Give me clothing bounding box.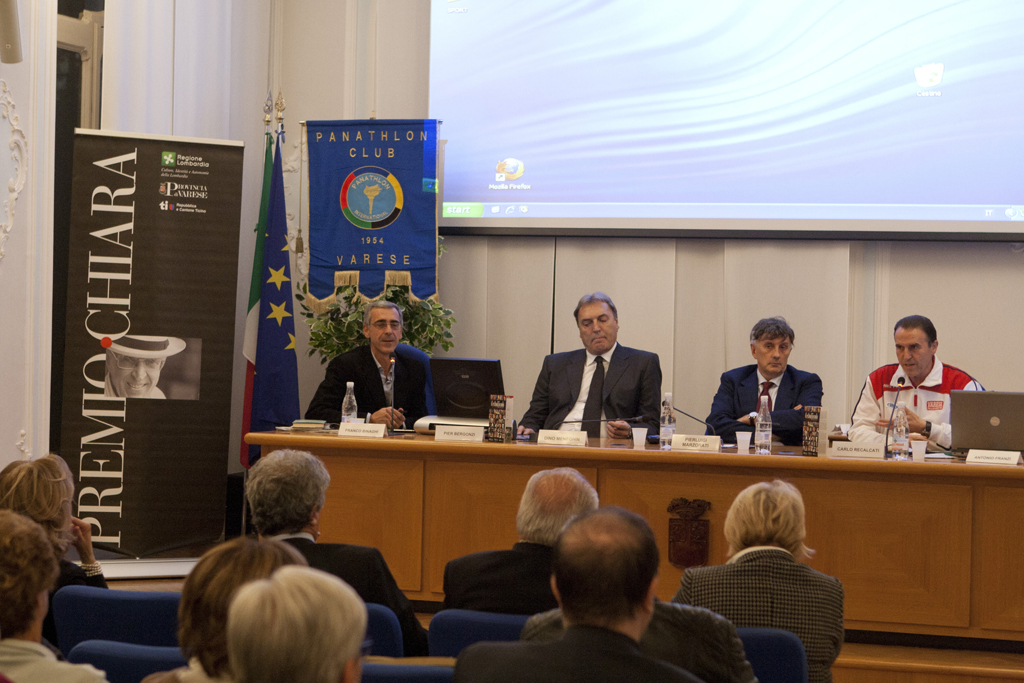
select_region(703, 368, 822, 446).
